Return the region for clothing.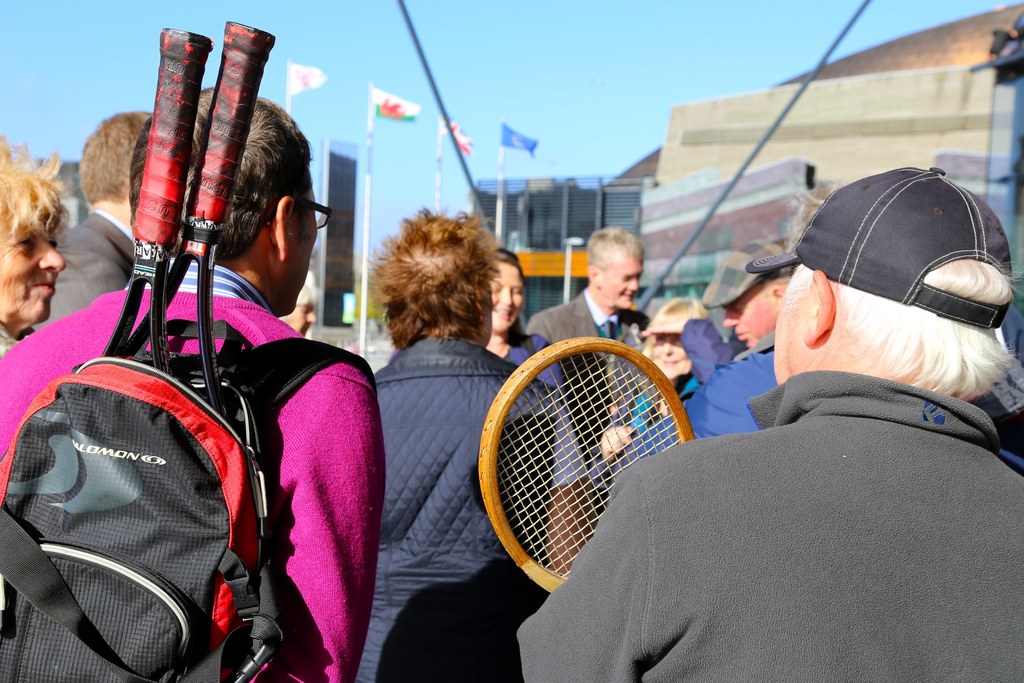
[left=589, top=330, right=728, bottom=498].
